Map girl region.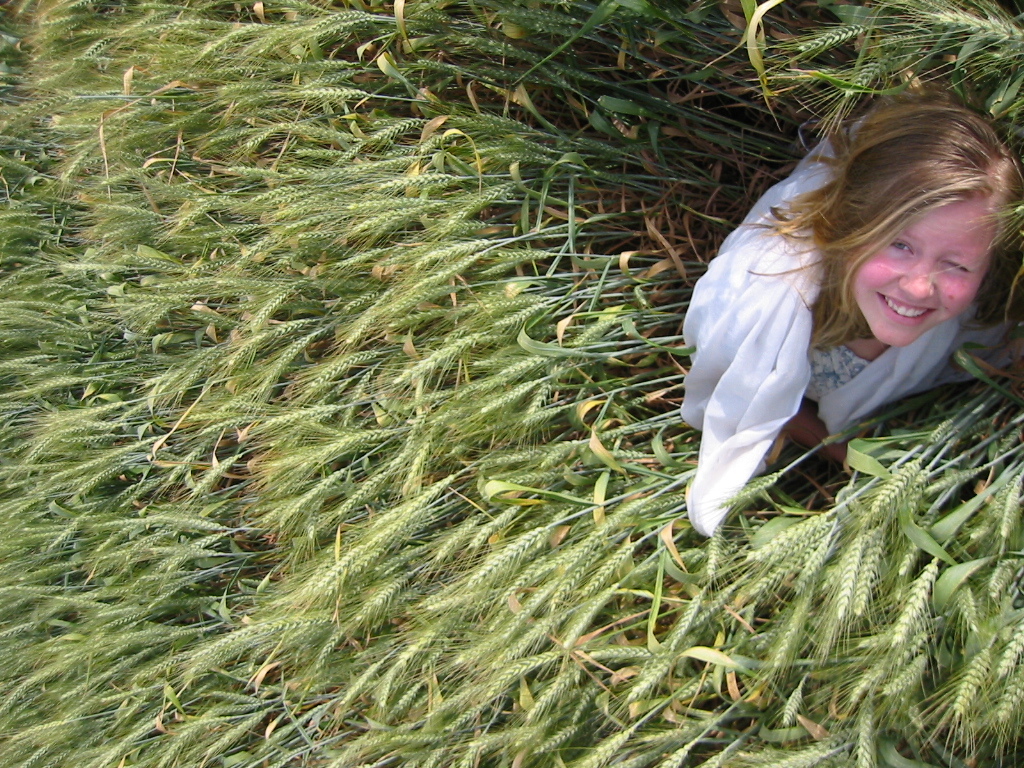
Mapped to 679 91 1023 534.
